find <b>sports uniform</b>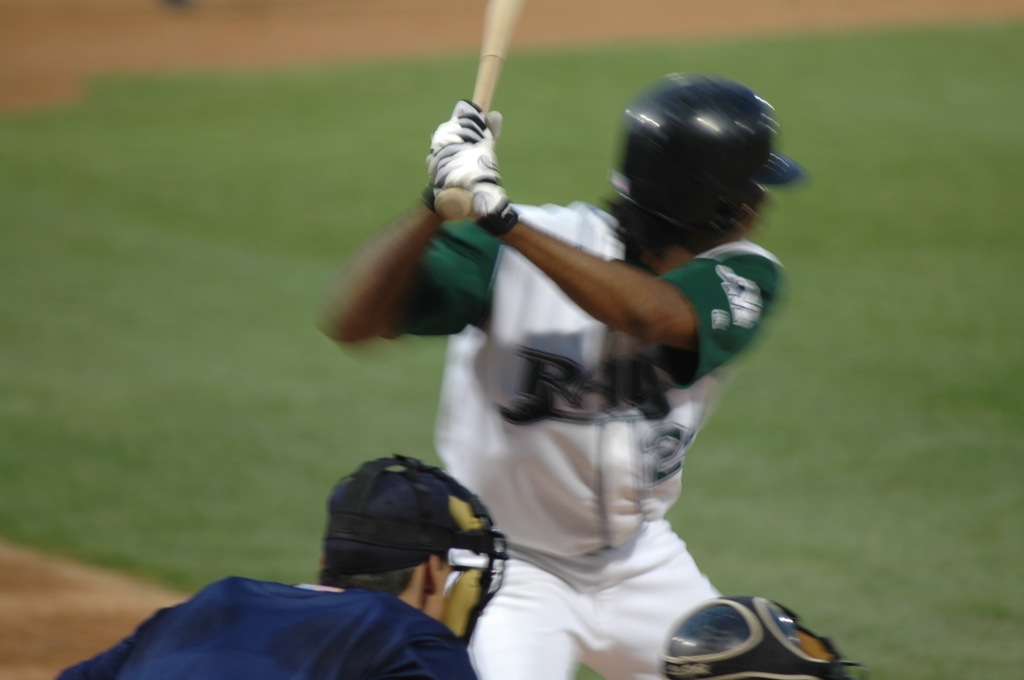
<bbox>632, 590, 915, 675</bbox>
